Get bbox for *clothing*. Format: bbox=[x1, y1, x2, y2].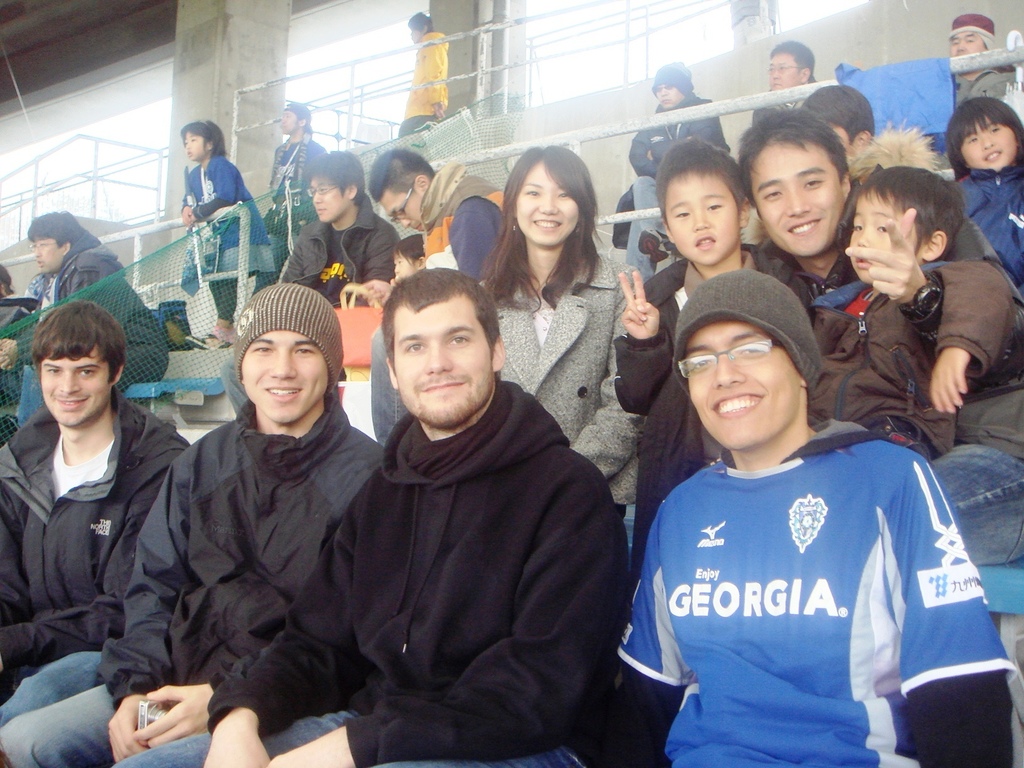
bbox=[420, 154, 509, 298].
